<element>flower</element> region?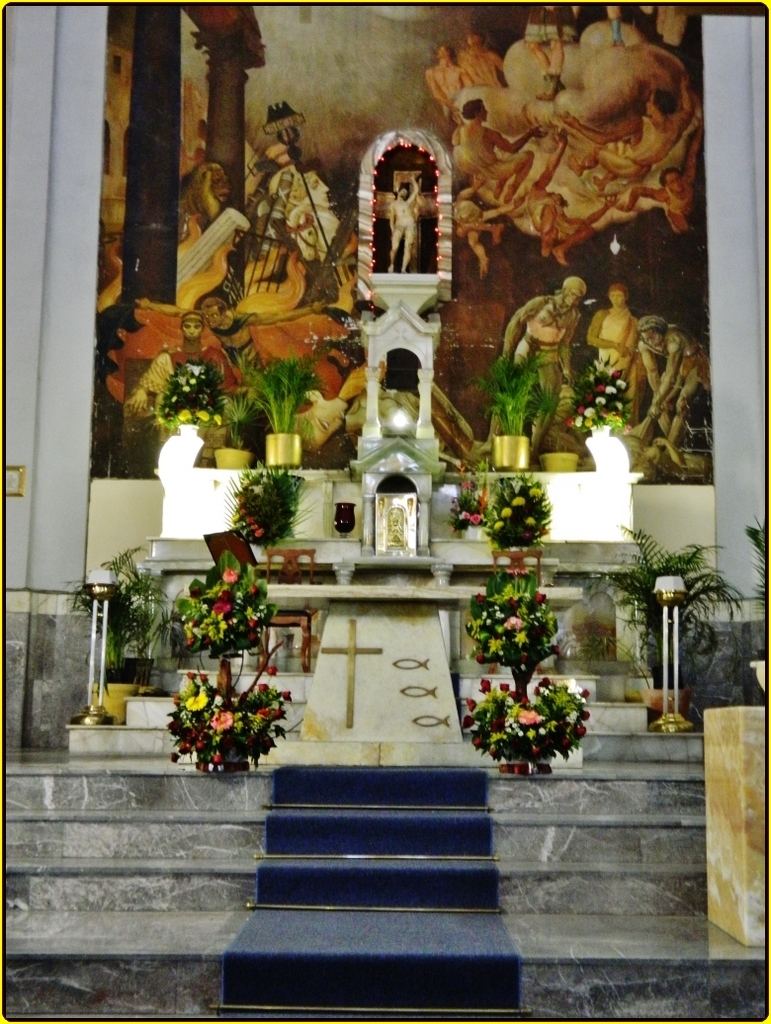
223 567 234 581
